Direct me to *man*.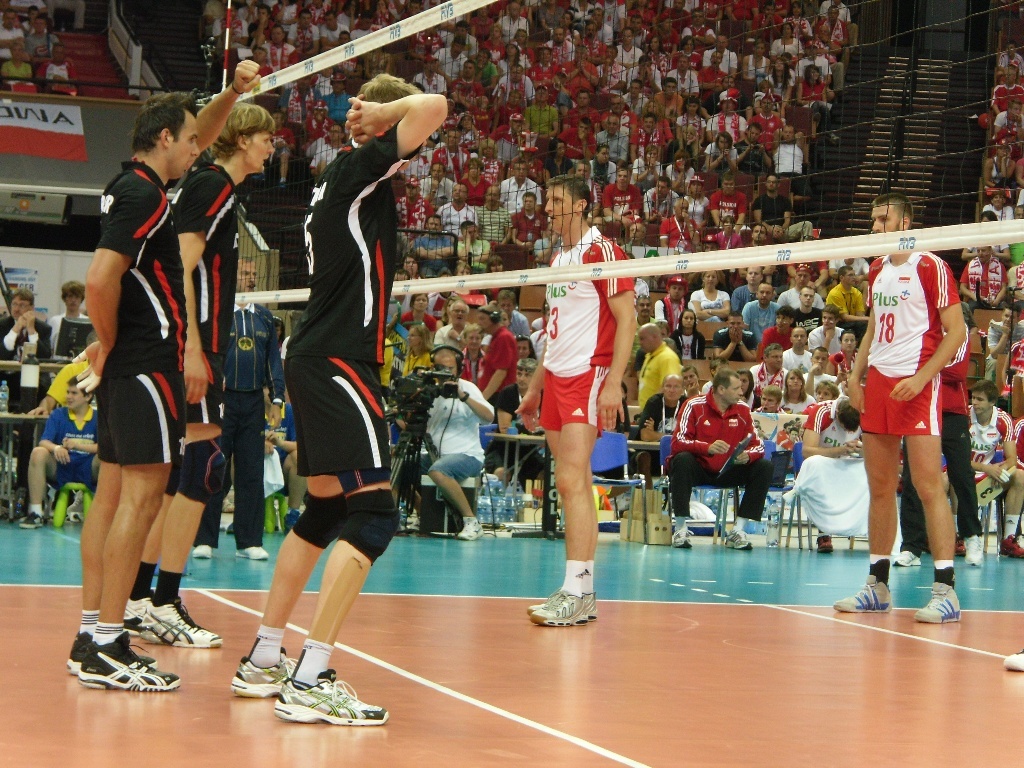
Direction: <box>412,212,459,280</box>.
